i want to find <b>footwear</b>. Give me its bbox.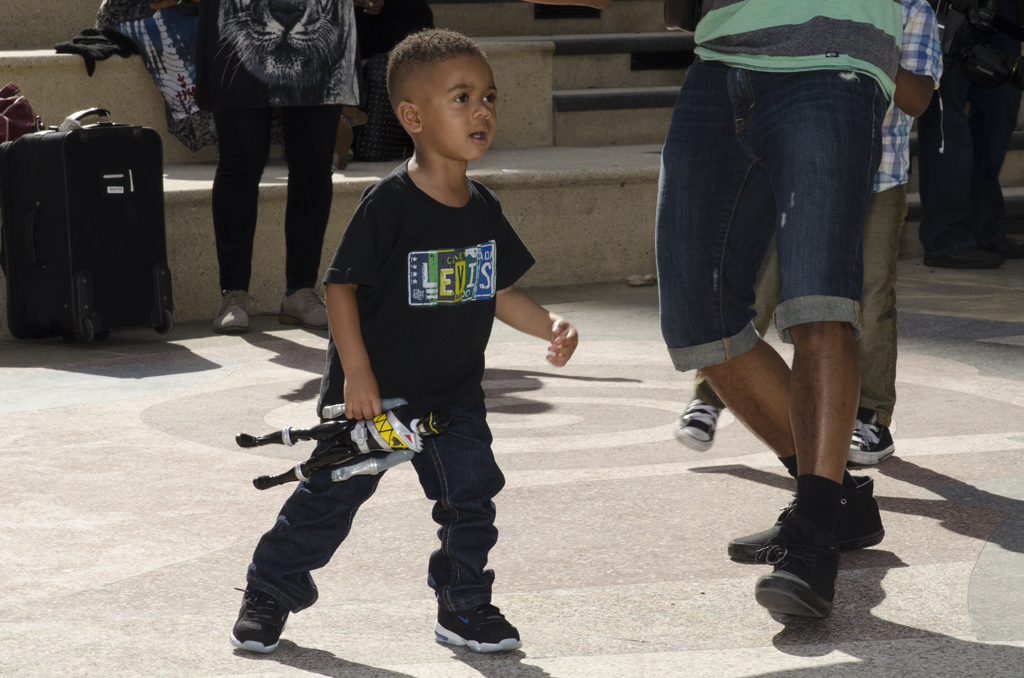
(x1=277, y1=288, x2=327, y2=329).
